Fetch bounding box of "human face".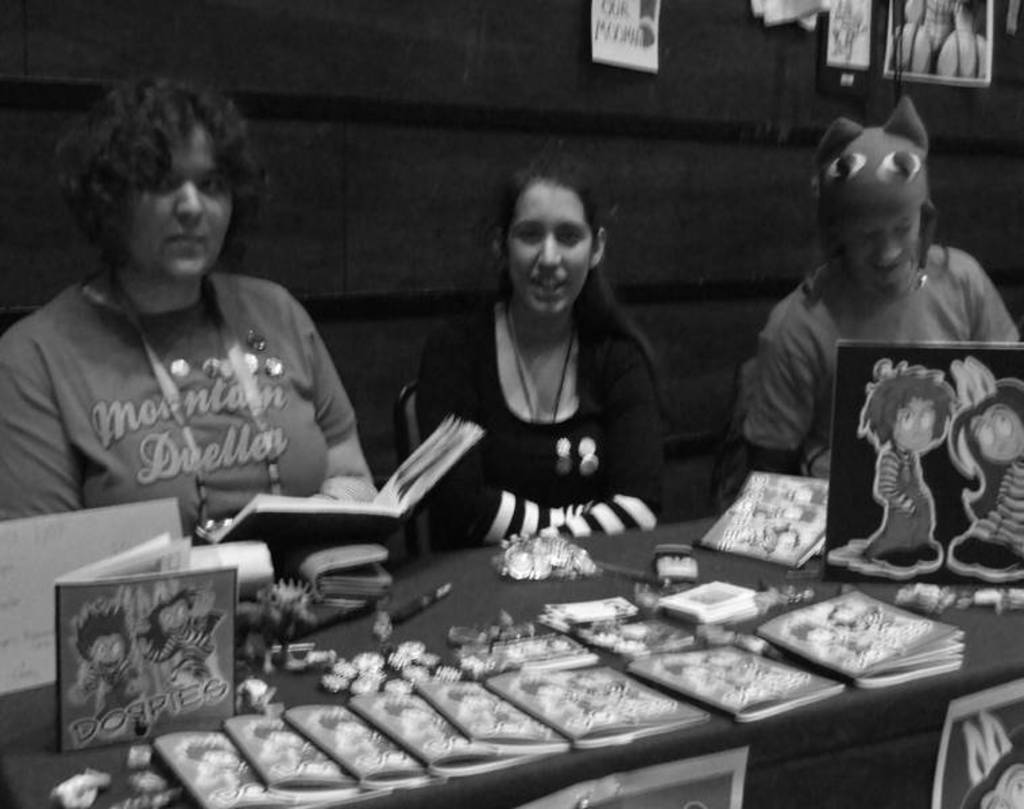
Bbox: select_region(109, 117, 235, 284).
